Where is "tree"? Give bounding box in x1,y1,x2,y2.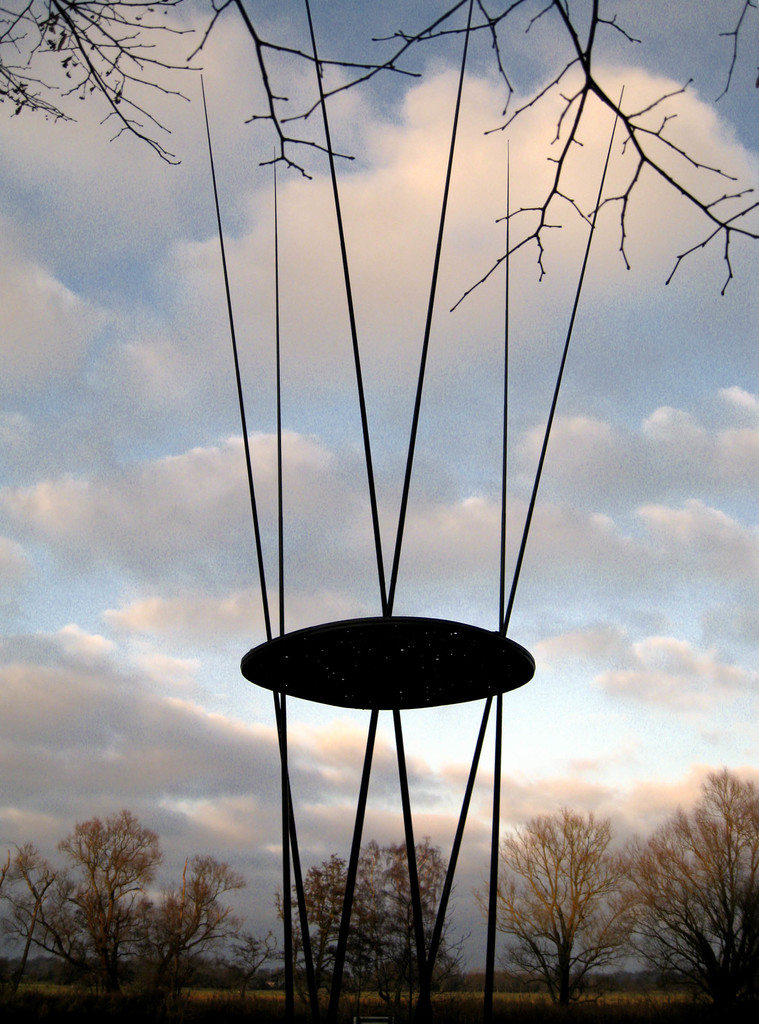
477,811,633,1023.
